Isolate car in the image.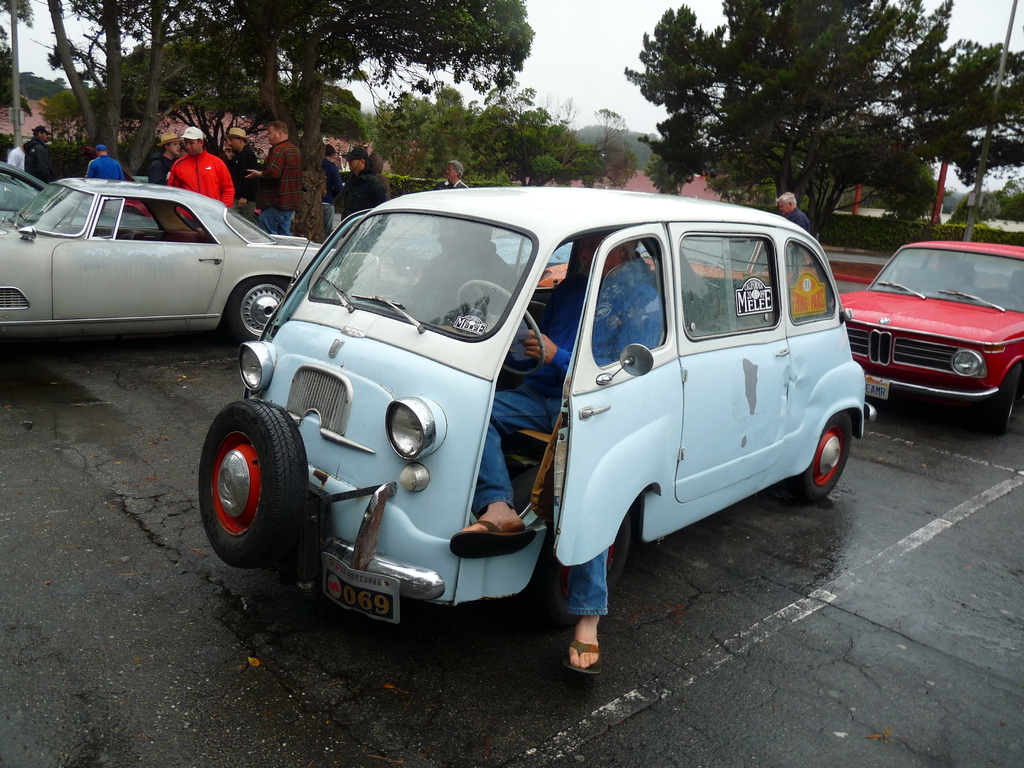
Isolated region: [left=833, top=241, right=1023, bottom=431].
